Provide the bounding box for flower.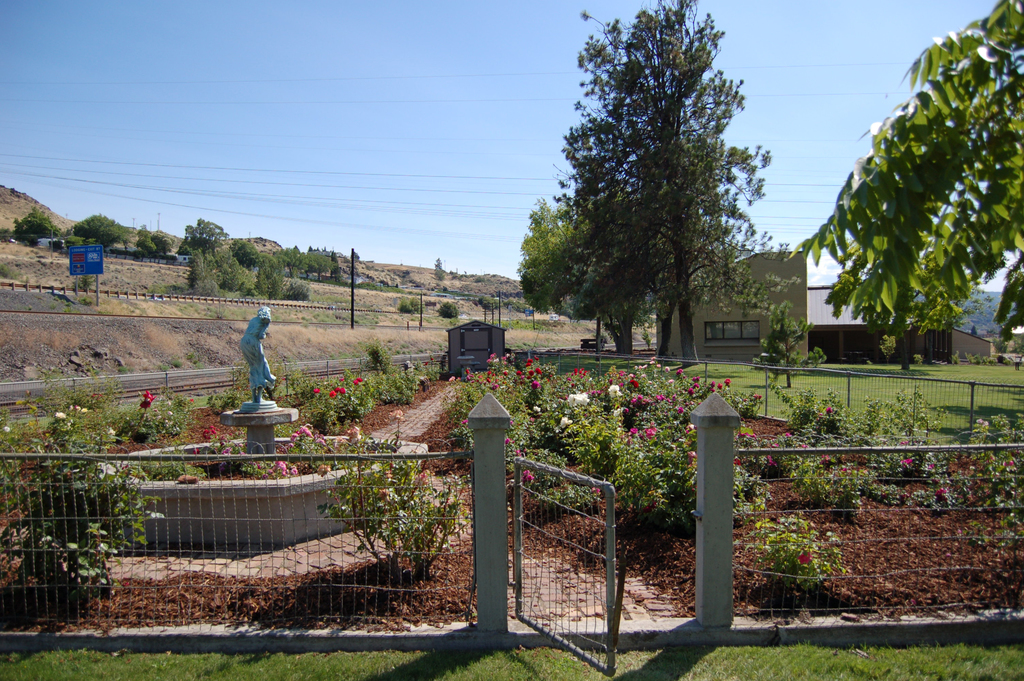
pyautogui.locateOnScreen(932, 487, 946, 496).
